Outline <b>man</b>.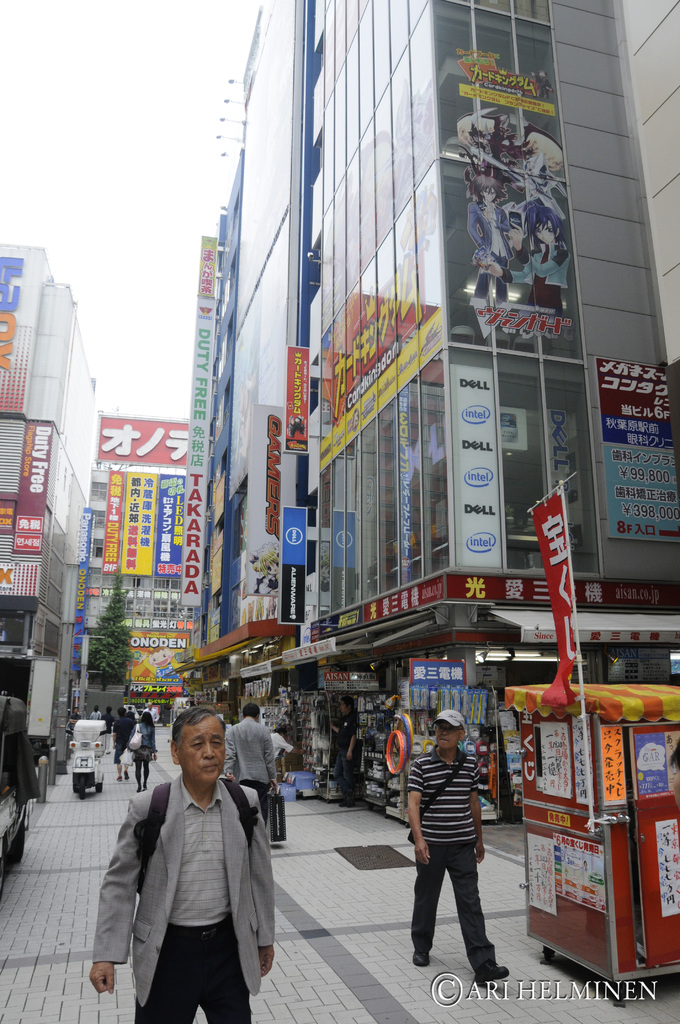
Outline: box=[111, 703, 145, 782].
